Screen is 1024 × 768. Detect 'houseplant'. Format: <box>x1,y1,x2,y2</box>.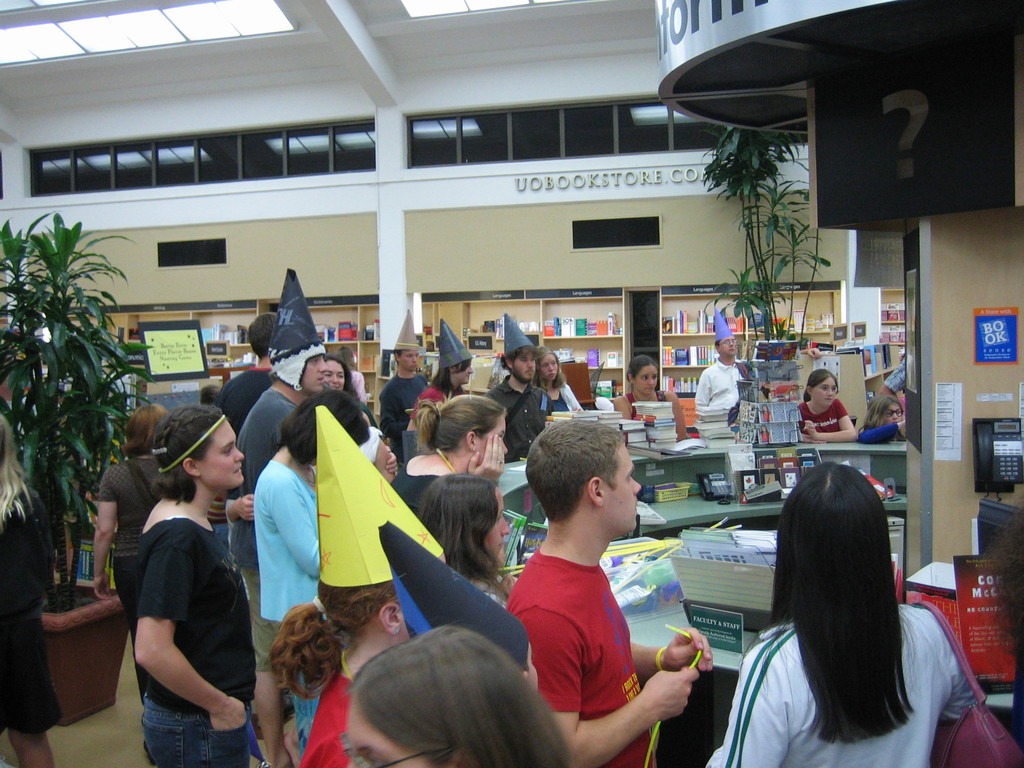
<box>0,206,157,727</box>.
